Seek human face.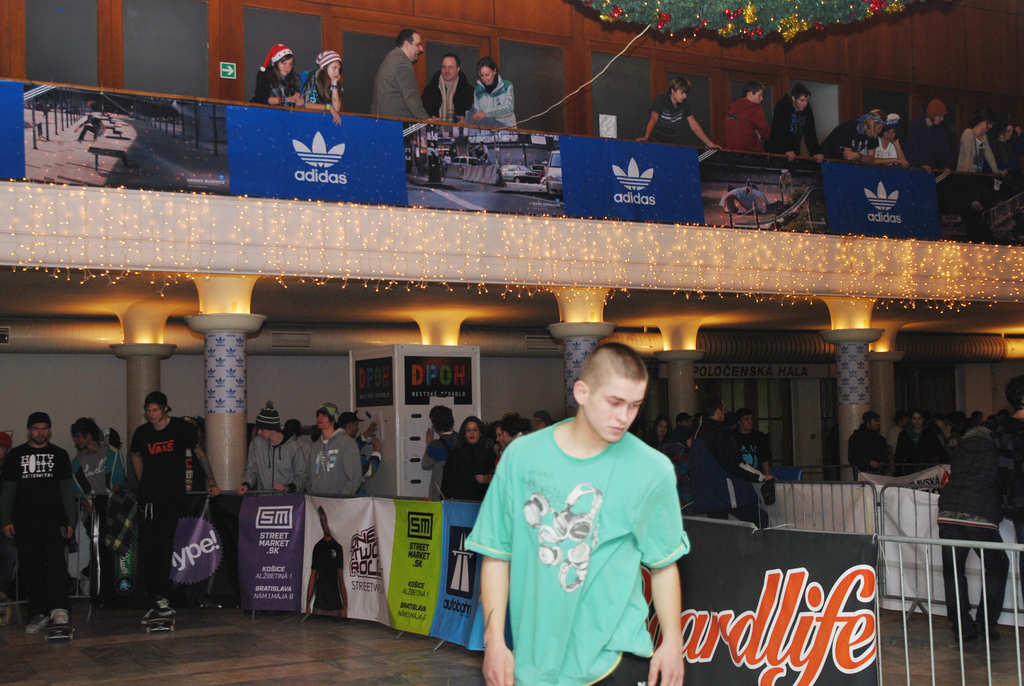
crop(915, 411, 922, 429).
